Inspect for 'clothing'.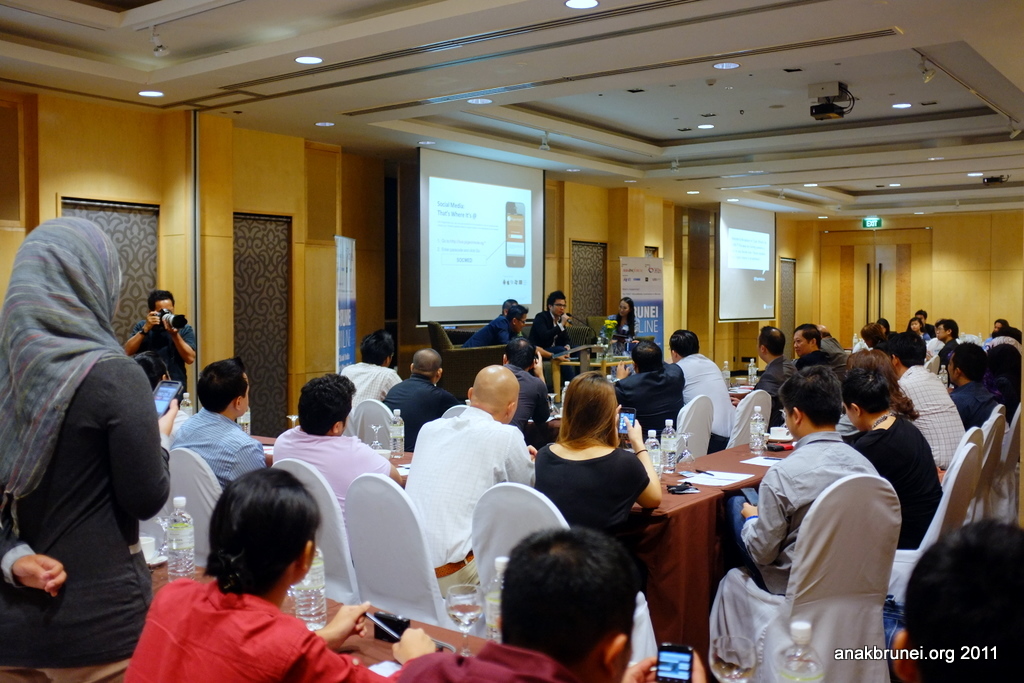
Inspection: box=[121, 307, 193, 384].
